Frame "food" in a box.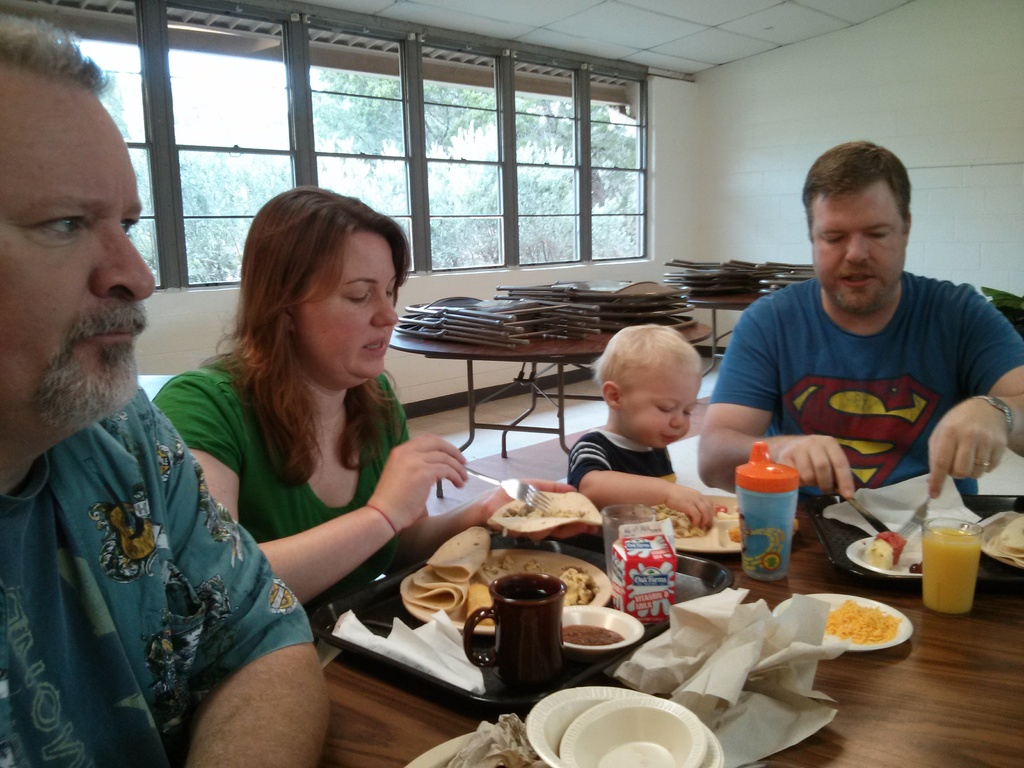
712, 506, 744, 541.
